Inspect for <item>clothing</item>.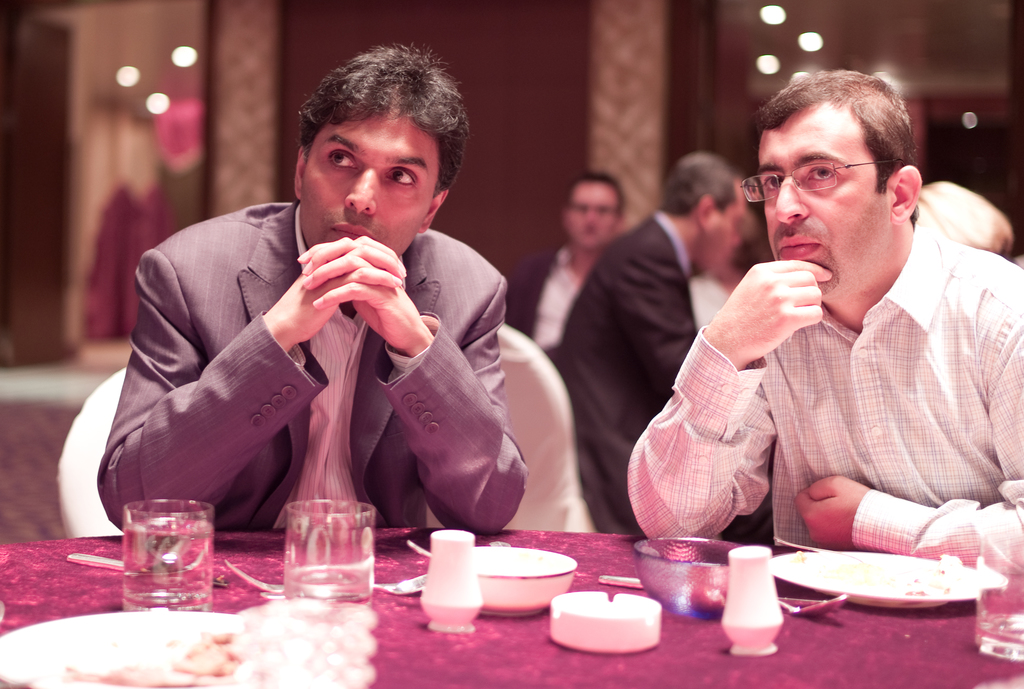
Inspection: left=629, top=204, right=1023, bottom=578.
